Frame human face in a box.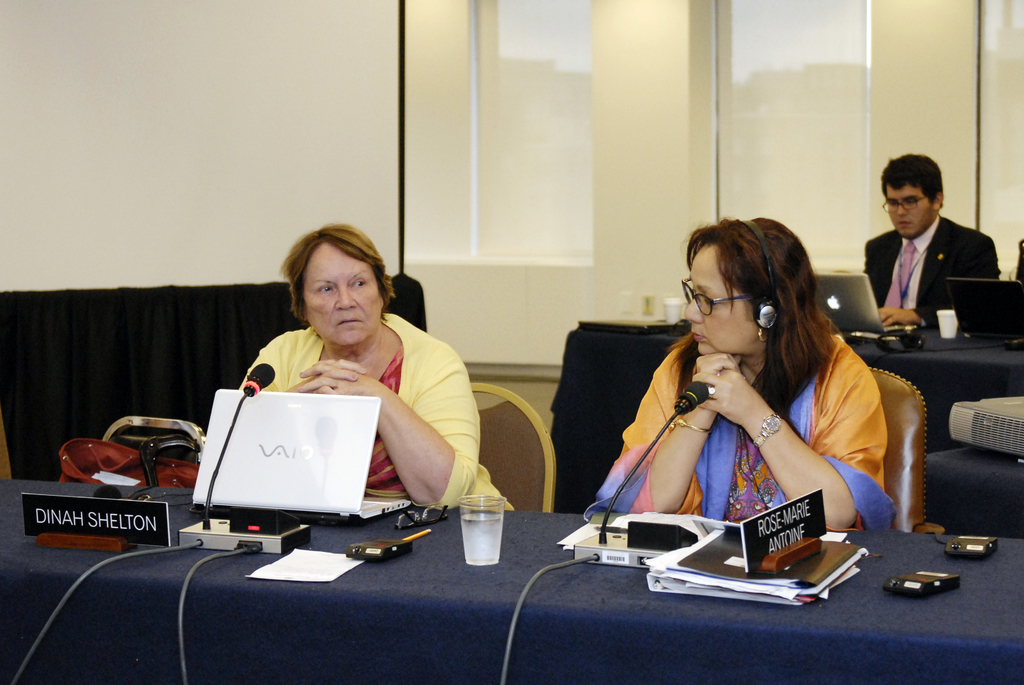
{"x1": 883, "y1": 177, "x2": 934, "y2": 236}.
